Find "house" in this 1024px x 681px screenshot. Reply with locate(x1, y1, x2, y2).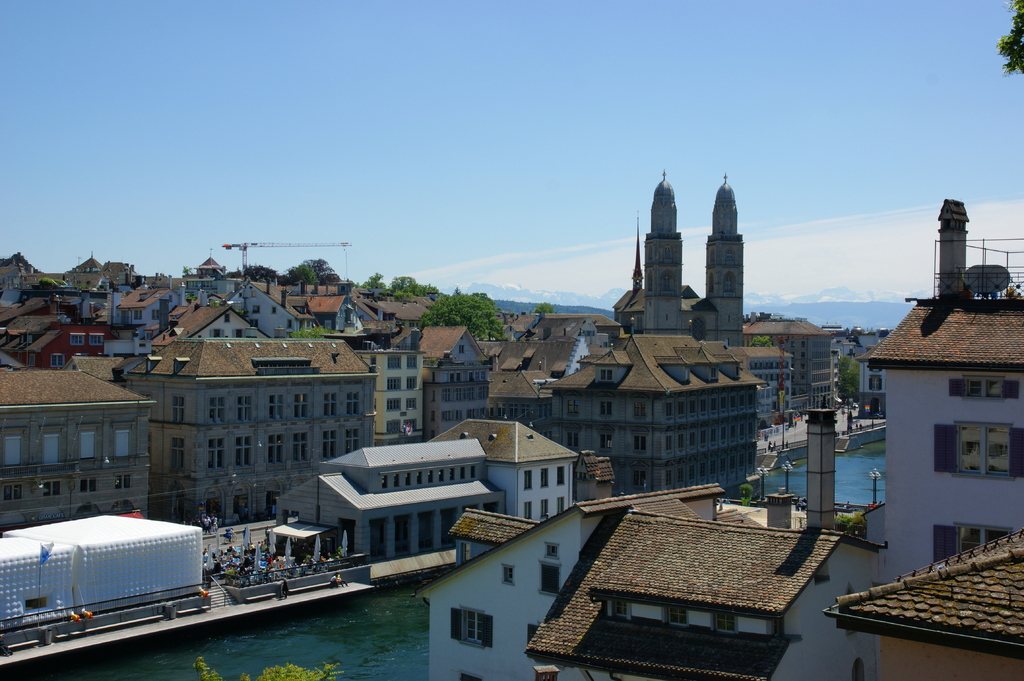
locate(0, 515, 212, 636).
